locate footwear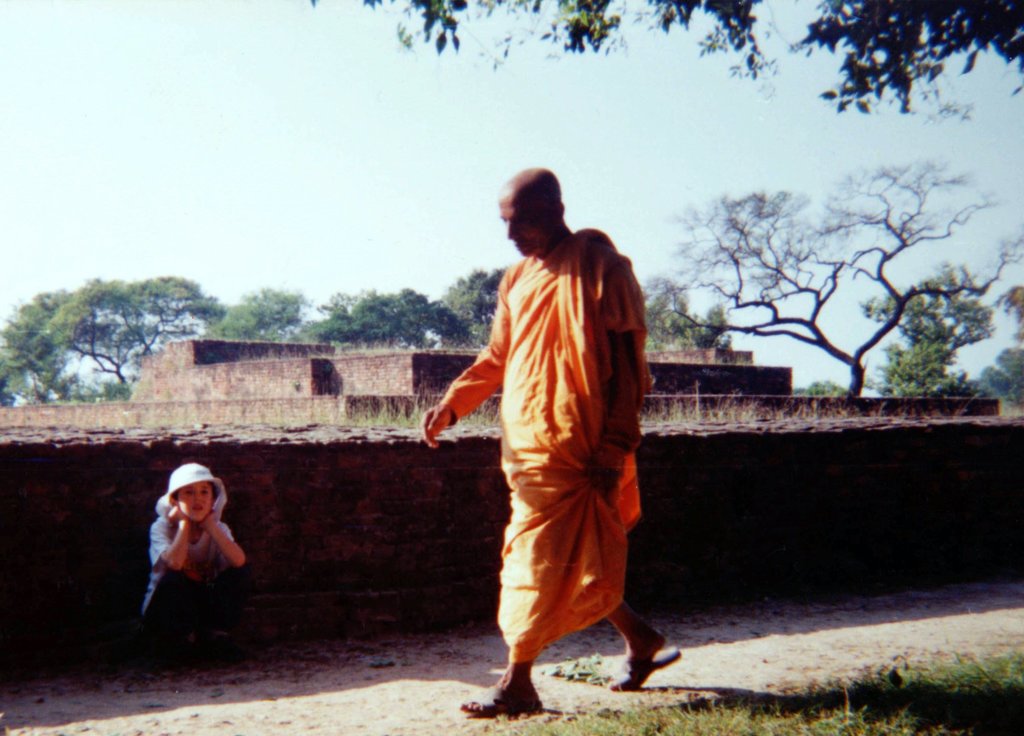
select_region(477, 648, 560, 716)
